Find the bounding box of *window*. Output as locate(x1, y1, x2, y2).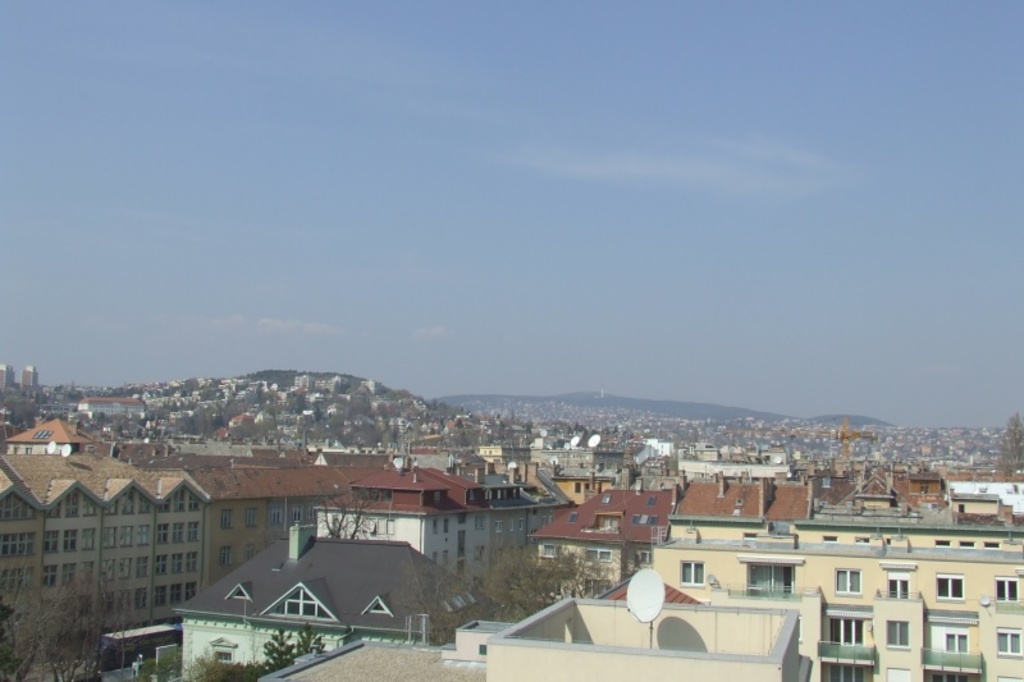
locate(100, 523, 118, 549).
